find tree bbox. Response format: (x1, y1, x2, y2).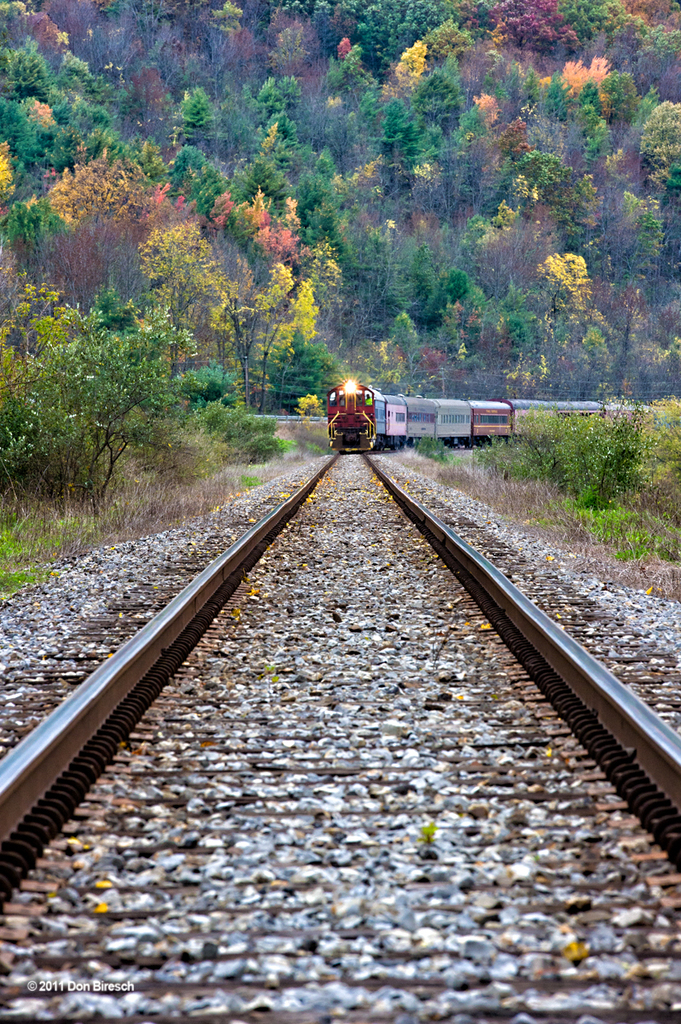
(44, 0, 208, 79).
